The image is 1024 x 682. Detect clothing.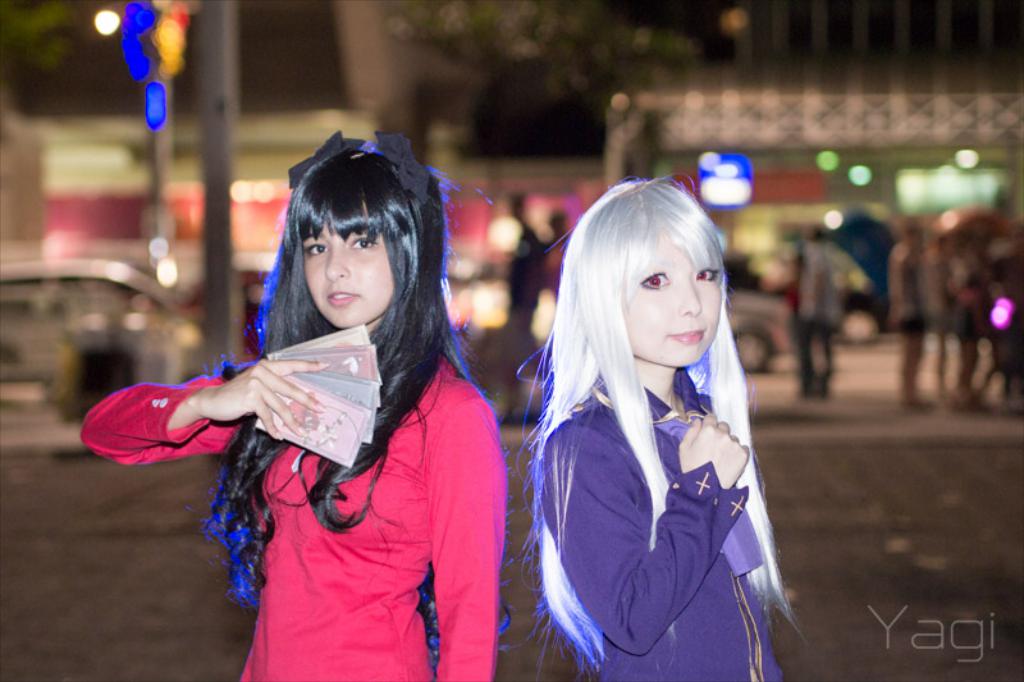
Detection: [543, 369, 783, 681].
